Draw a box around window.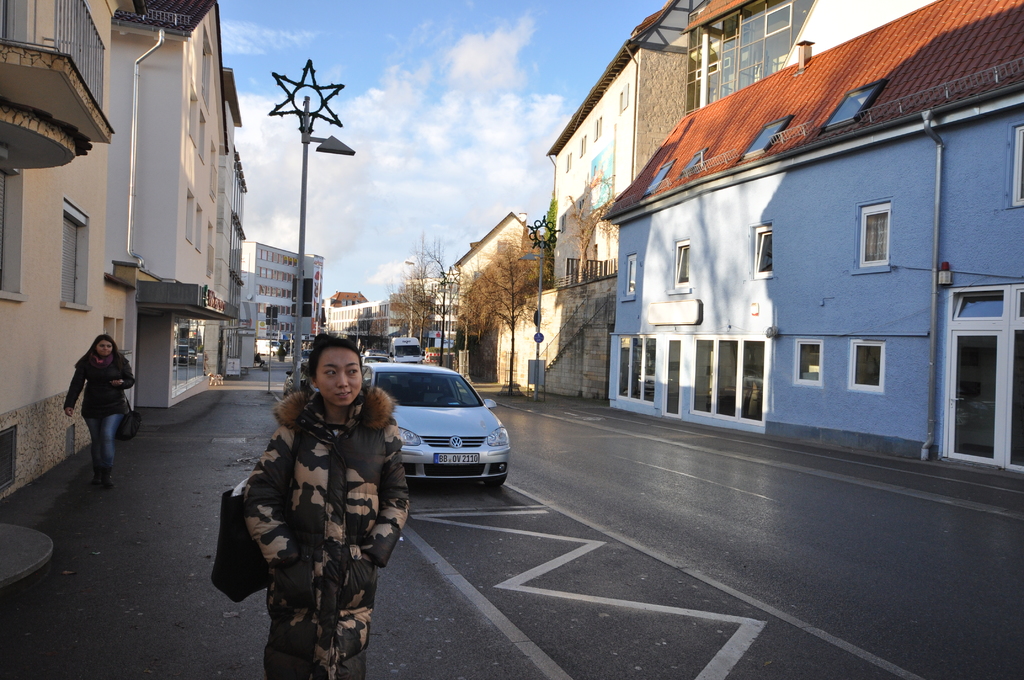
[64, 207, 89, 305].
